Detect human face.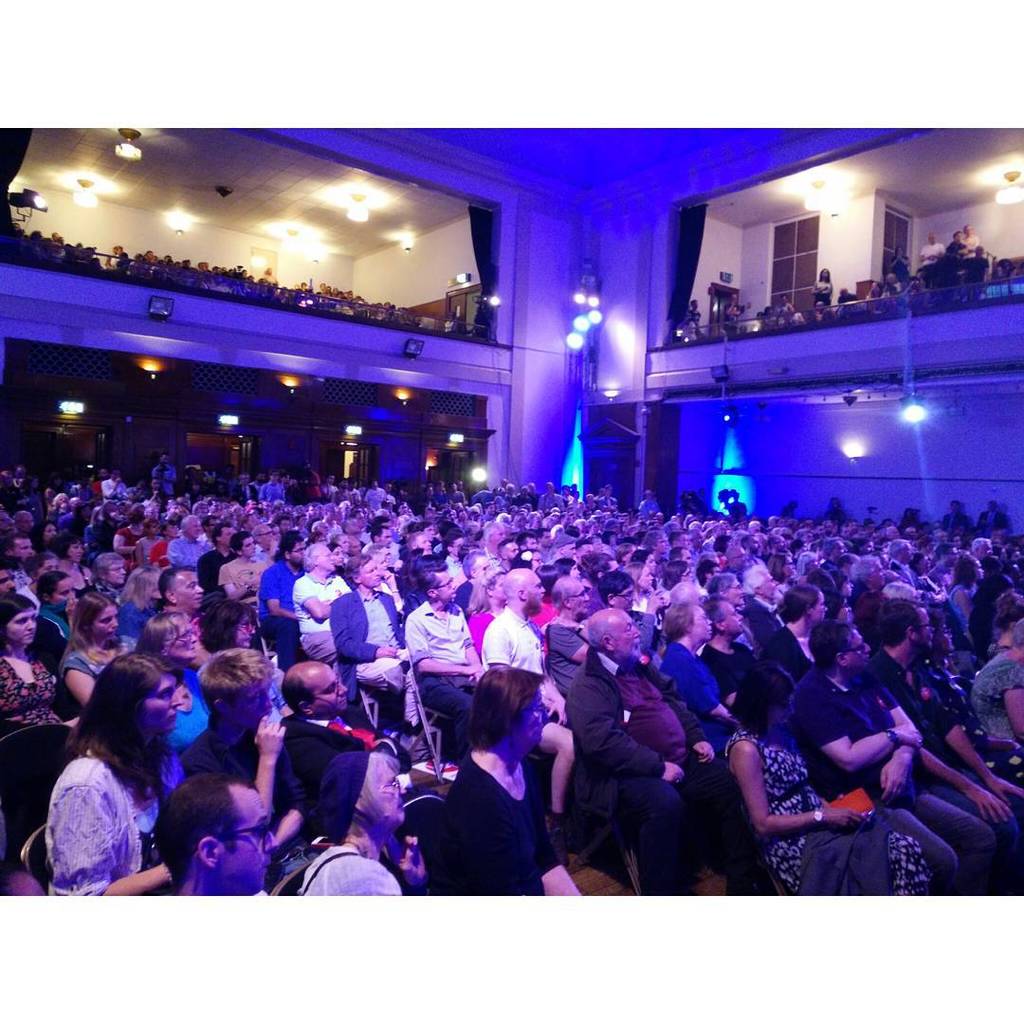
Detected at (733, 607, 743, 631).
